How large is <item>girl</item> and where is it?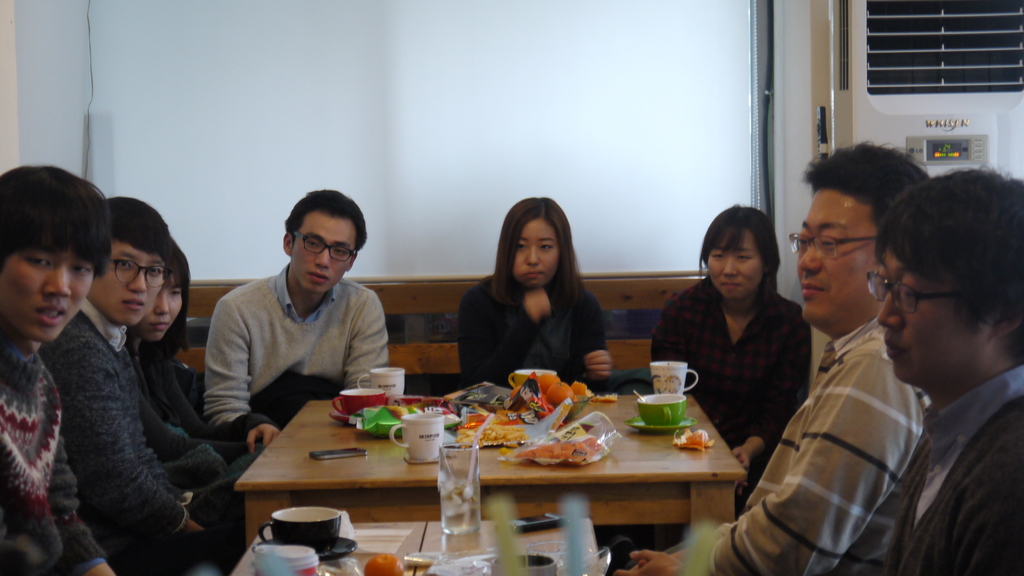
Bounding box: bbox(126, 232, 268, 464).
